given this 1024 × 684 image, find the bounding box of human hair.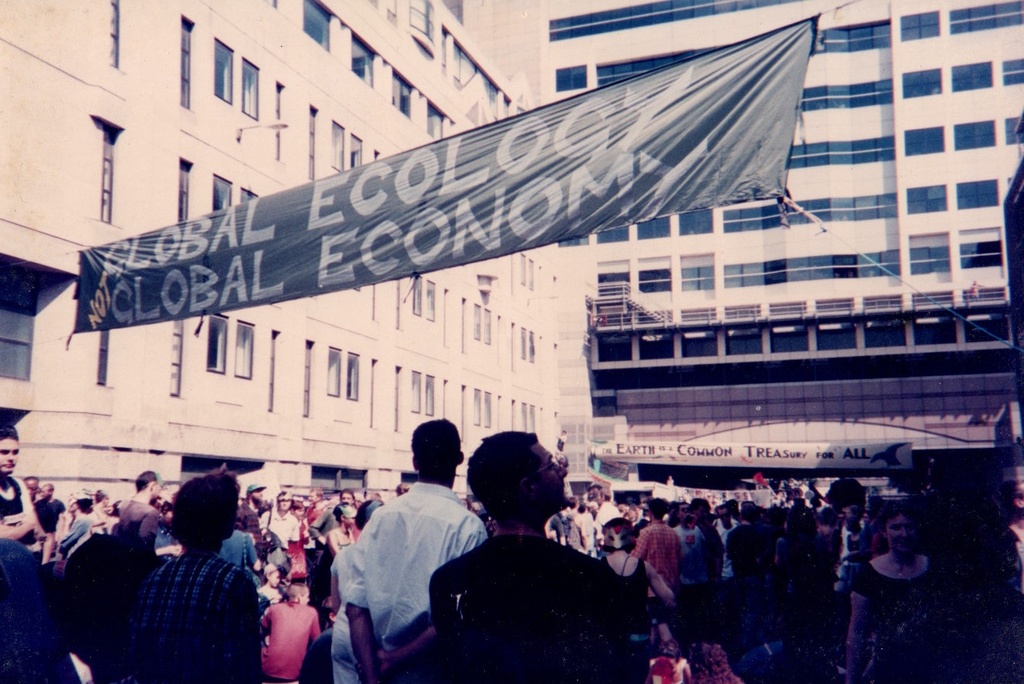
[x1=0, y1=425, x2=19, y2=444].
